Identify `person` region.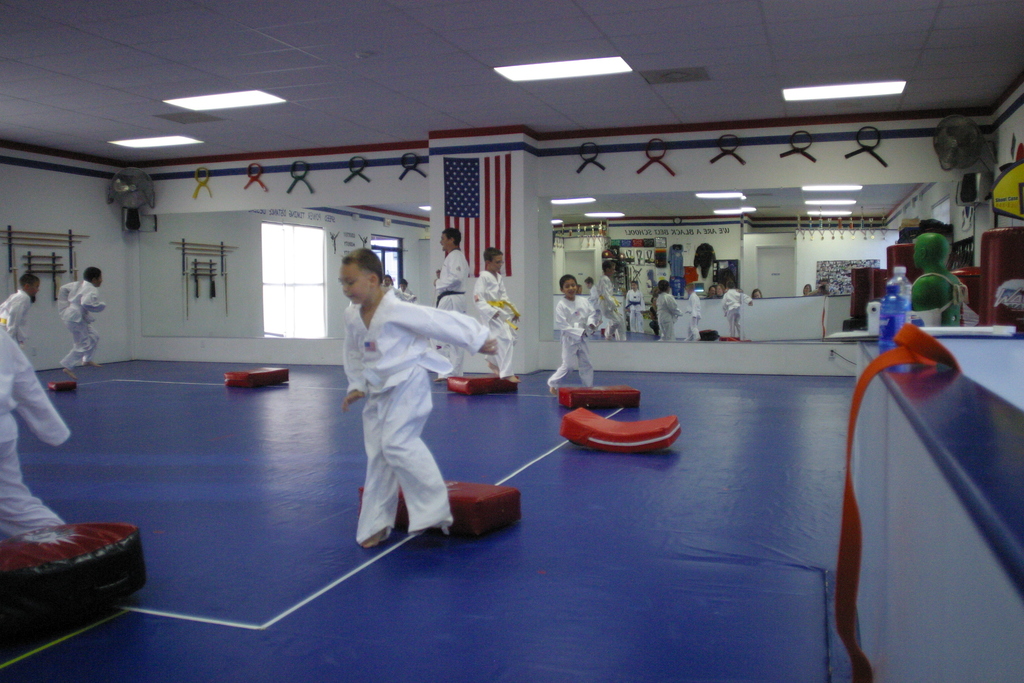
Region: 59:269:106:373.
